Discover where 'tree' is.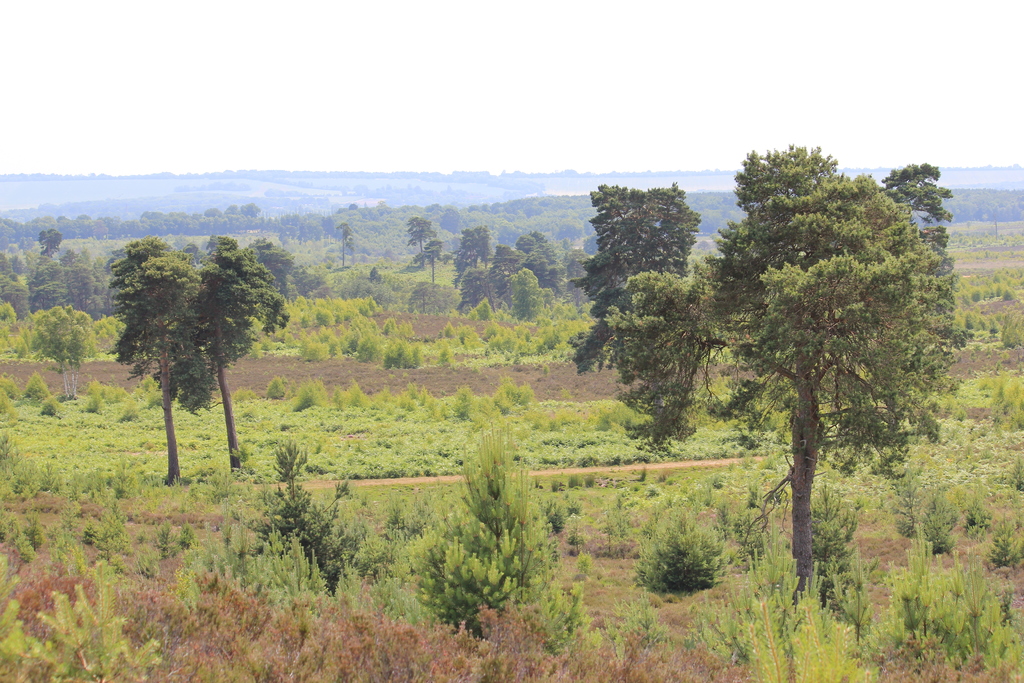
Discovered at bbox=(330, 222, 355, 266).
